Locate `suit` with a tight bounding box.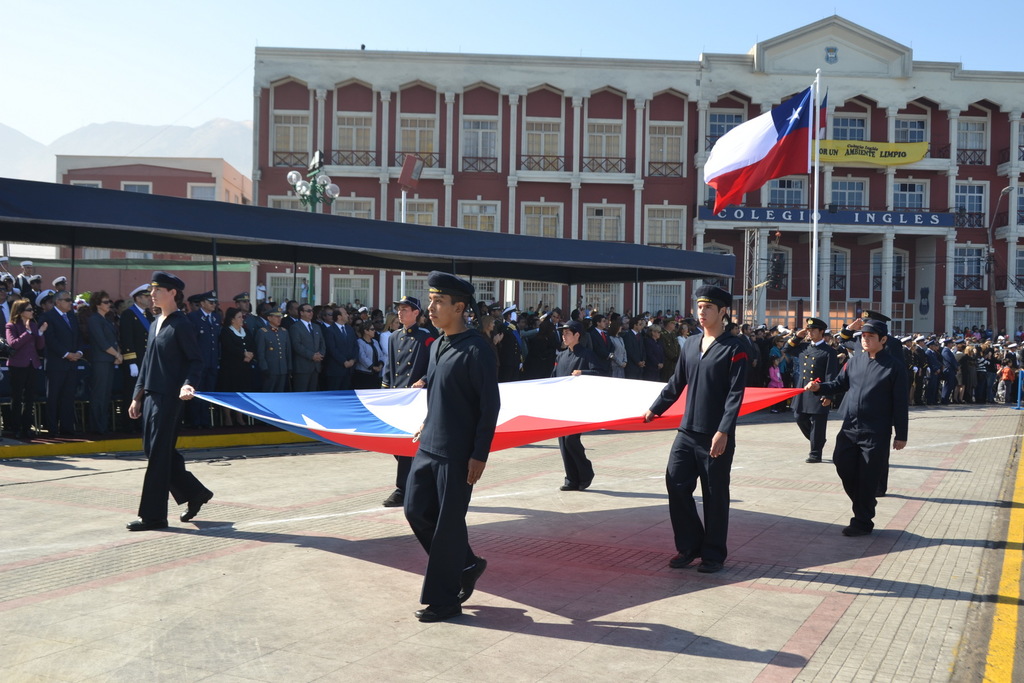
[904, 343, 917, 396].
